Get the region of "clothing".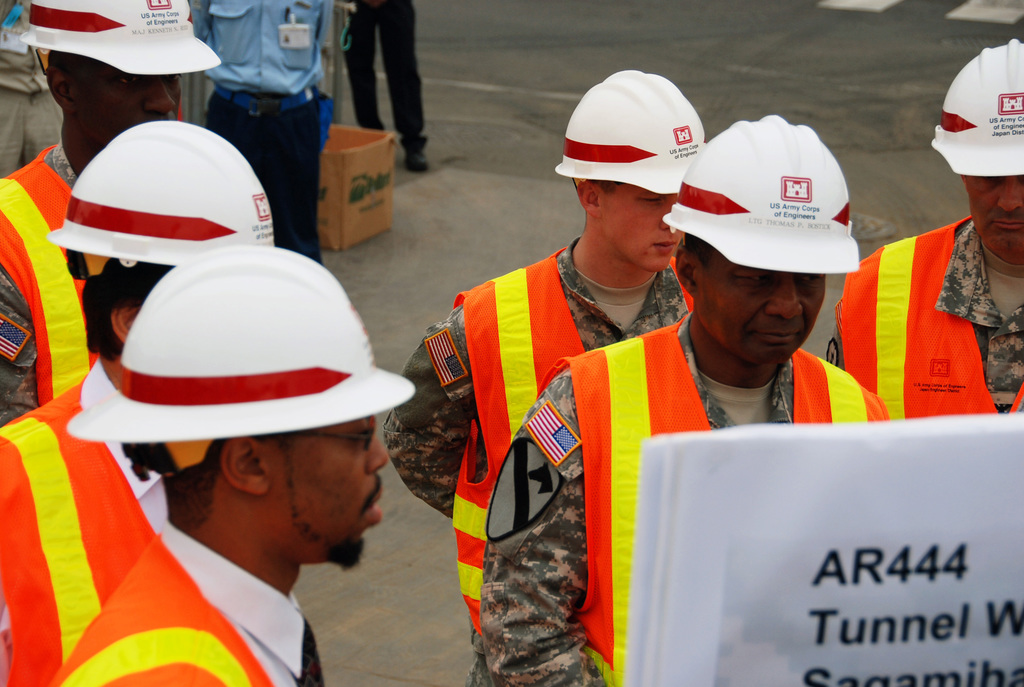
(481, 312, 890, 686).
